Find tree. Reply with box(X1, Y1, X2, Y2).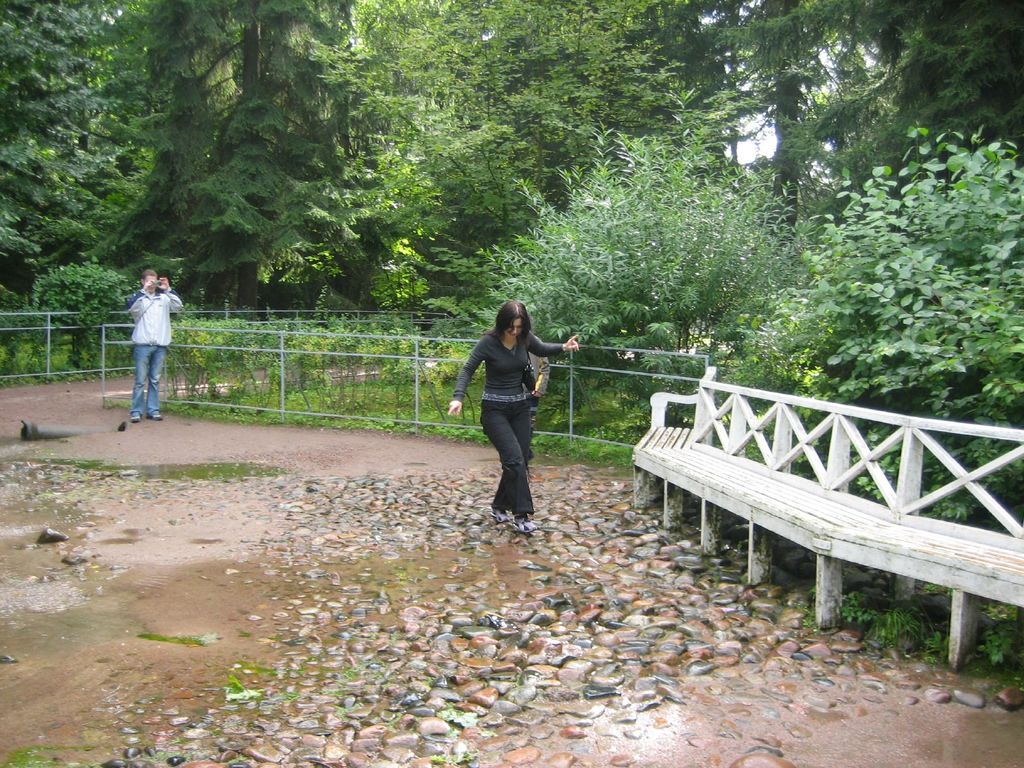
box(680, 0, 895, 232).
